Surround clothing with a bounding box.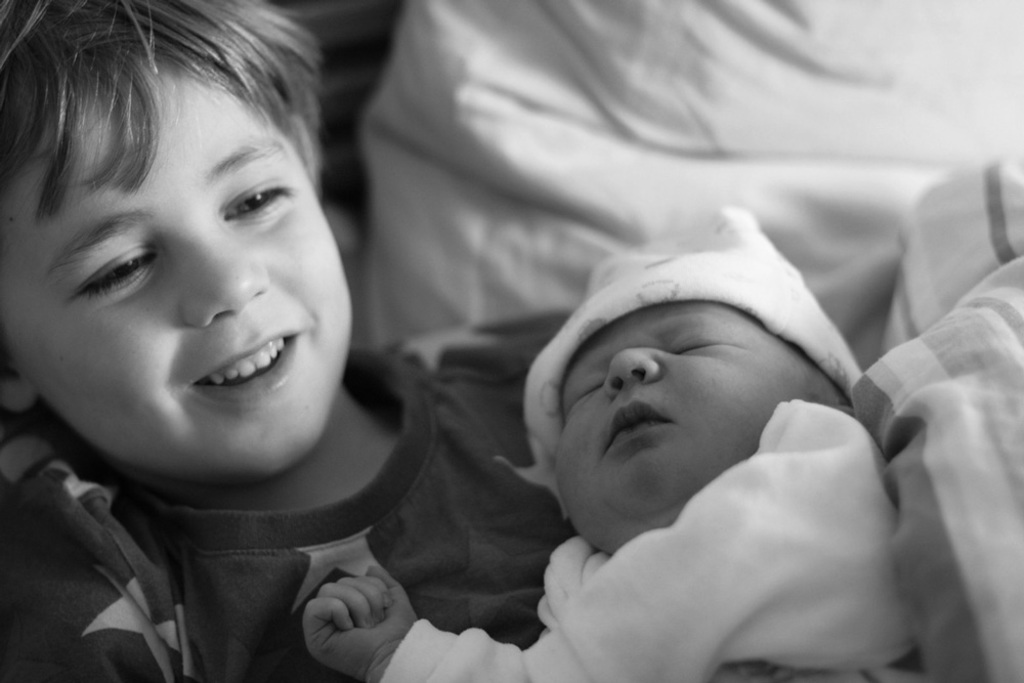
<box>377,389,953,682</box>.
